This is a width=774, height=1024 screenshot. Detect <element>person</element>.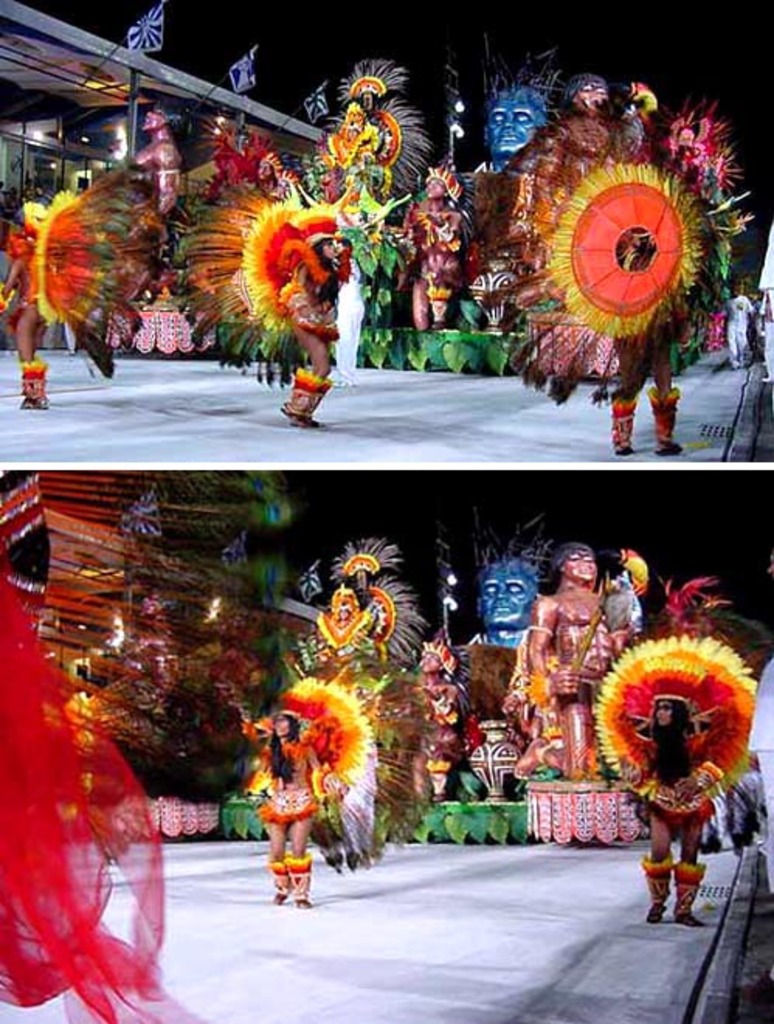
x1=326, y1=85, x2=377, y2=228.
